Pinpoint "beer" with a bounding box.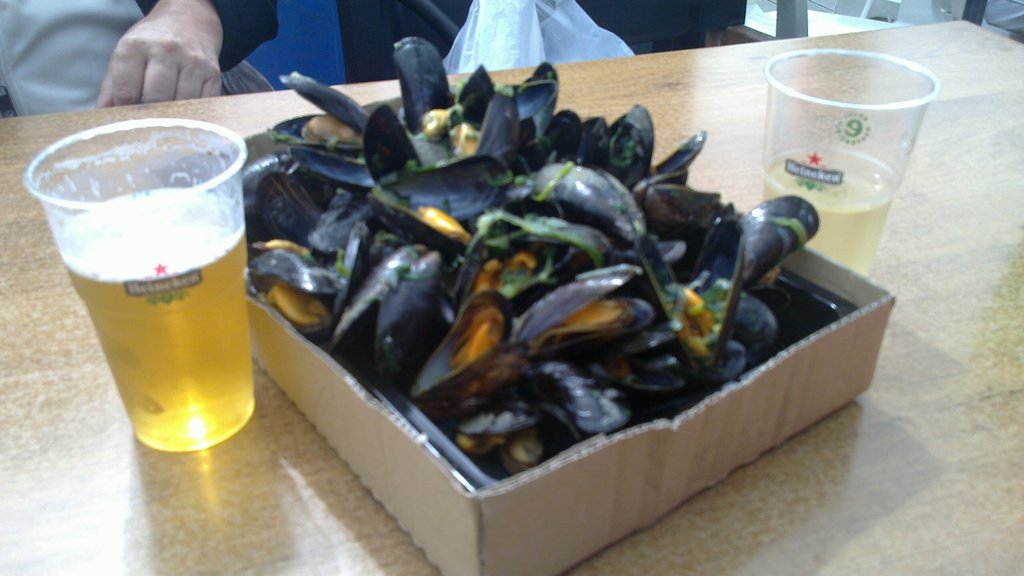
(22, 107, 262, 478).
